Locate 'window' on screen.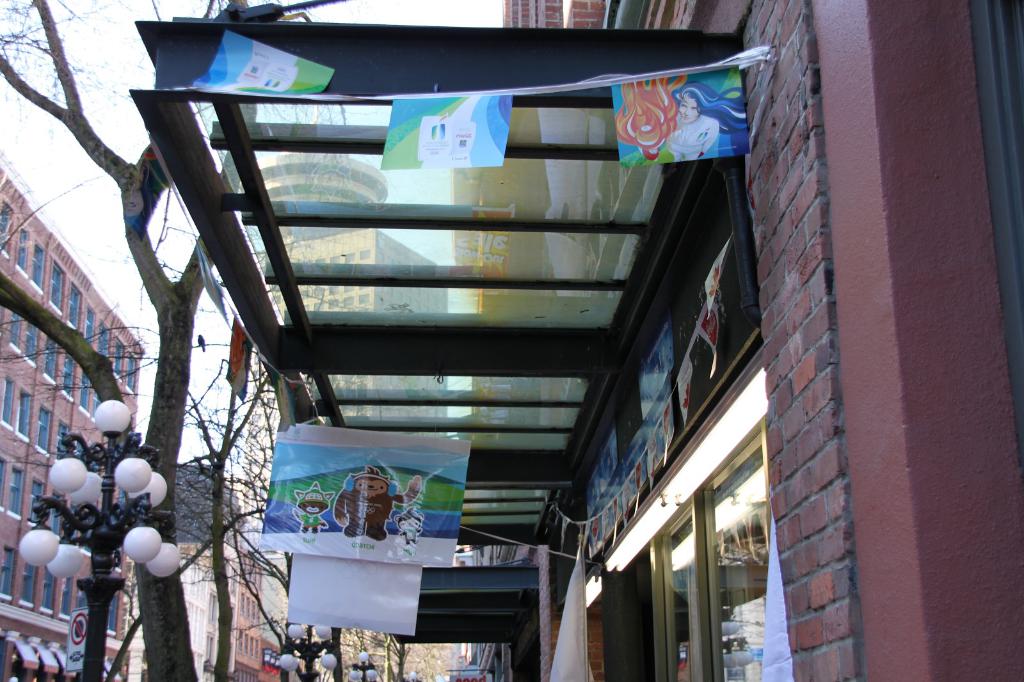
On screen at x1=68 y1=283 x2=81 y2=329.
